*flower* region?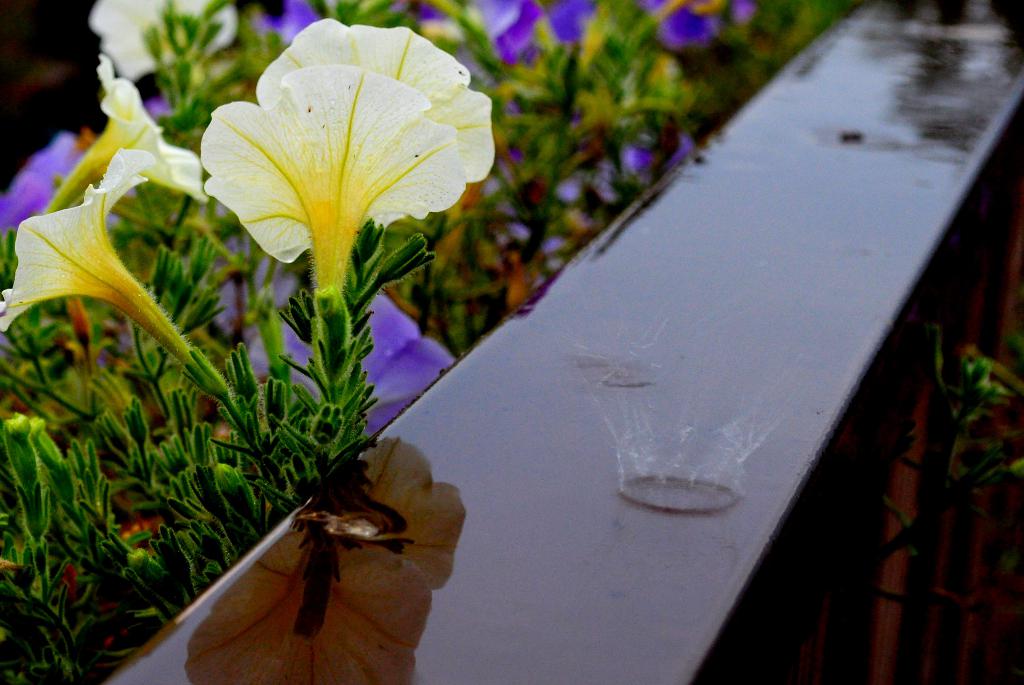
(left=188, top=21, right=489, bottom=307)
